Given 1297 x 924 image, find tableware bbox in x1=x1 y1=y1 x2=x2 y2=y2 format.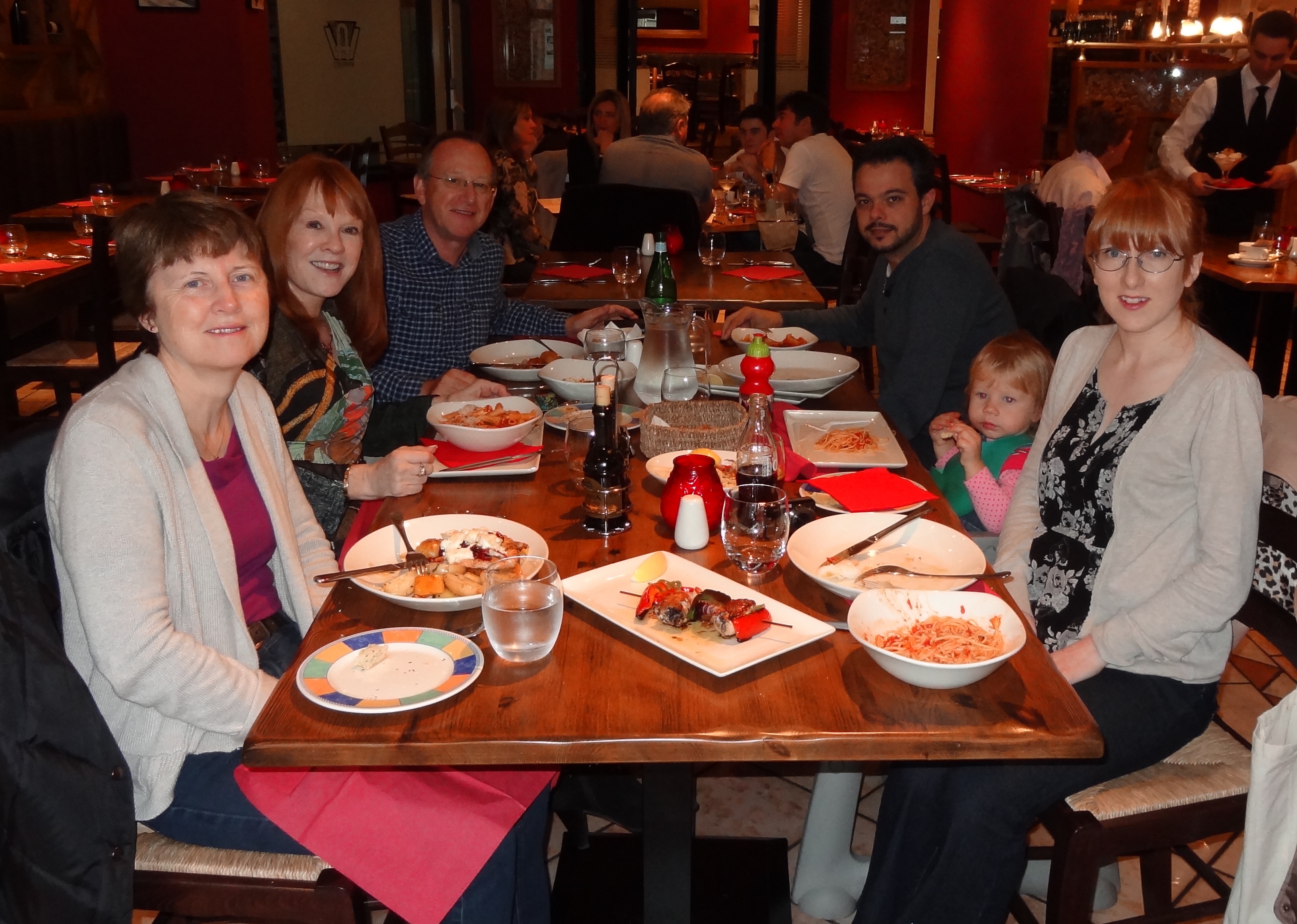
x1=286 y1=193 x2=317 y2=238.
